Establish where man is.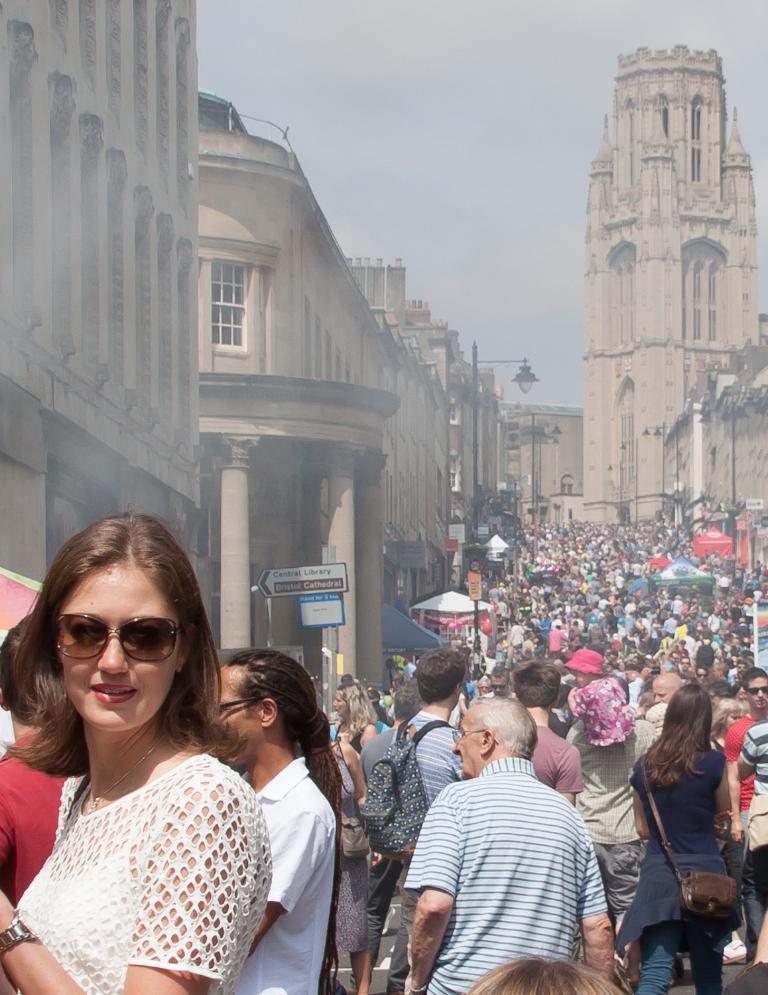
Established at pyautogui.locateOnScreen(652, 674, 684, 702).
